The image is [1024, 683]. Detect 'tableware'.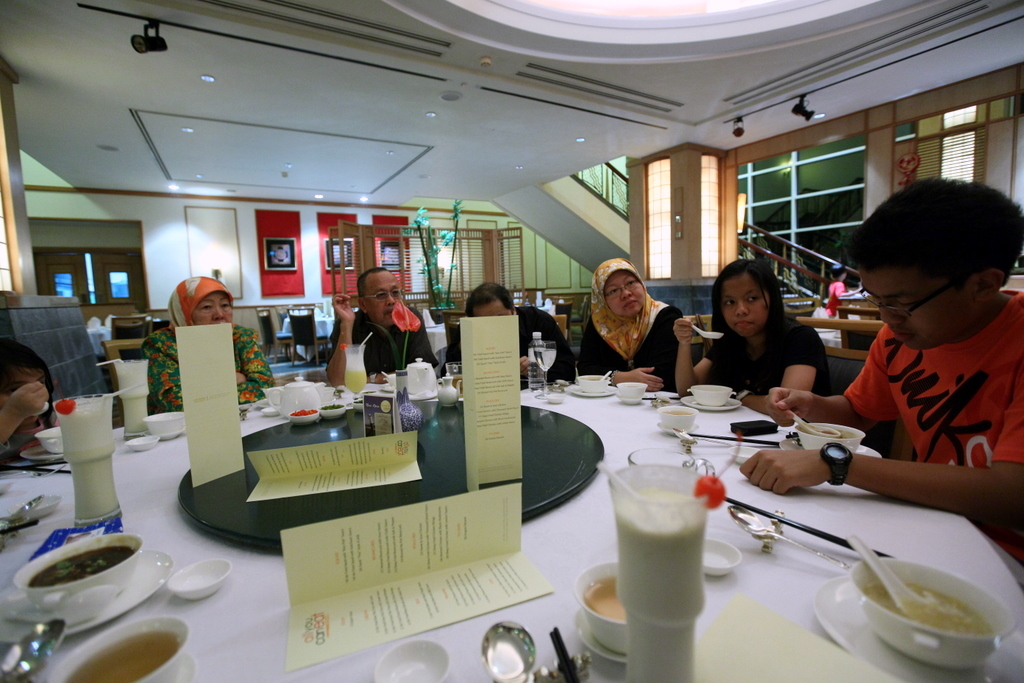
Detection: <bbox>264, 377, 324, 419</bbox>.
